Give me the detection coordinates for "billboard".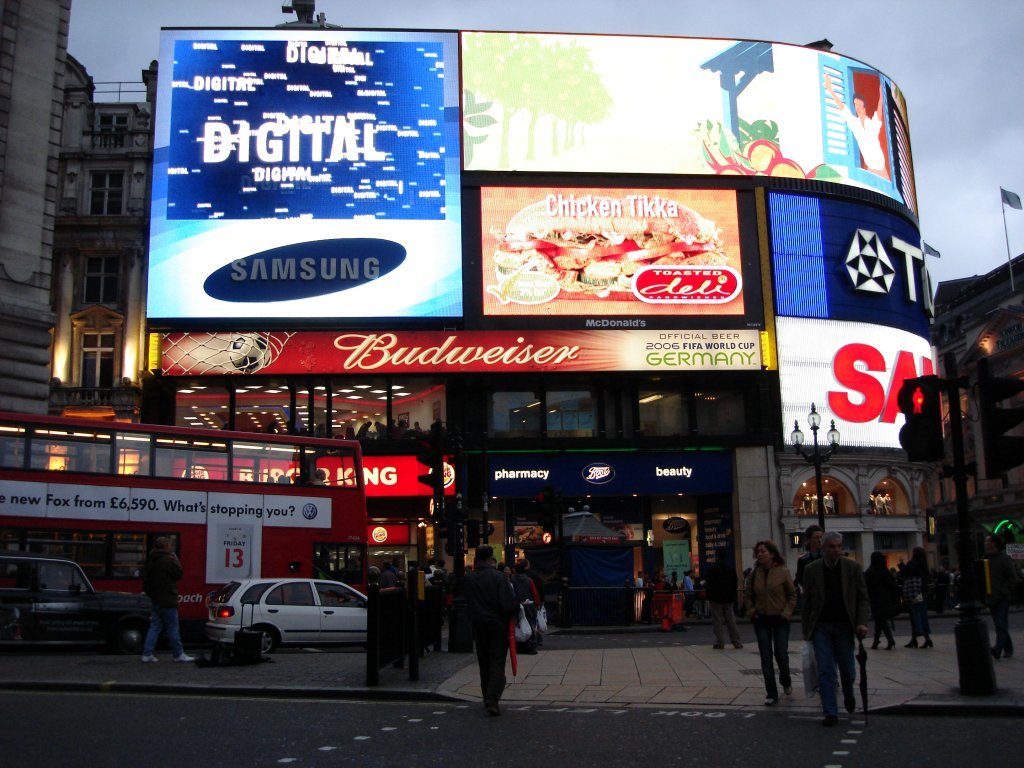
left=143, top=25, right=461, bottom=319.
